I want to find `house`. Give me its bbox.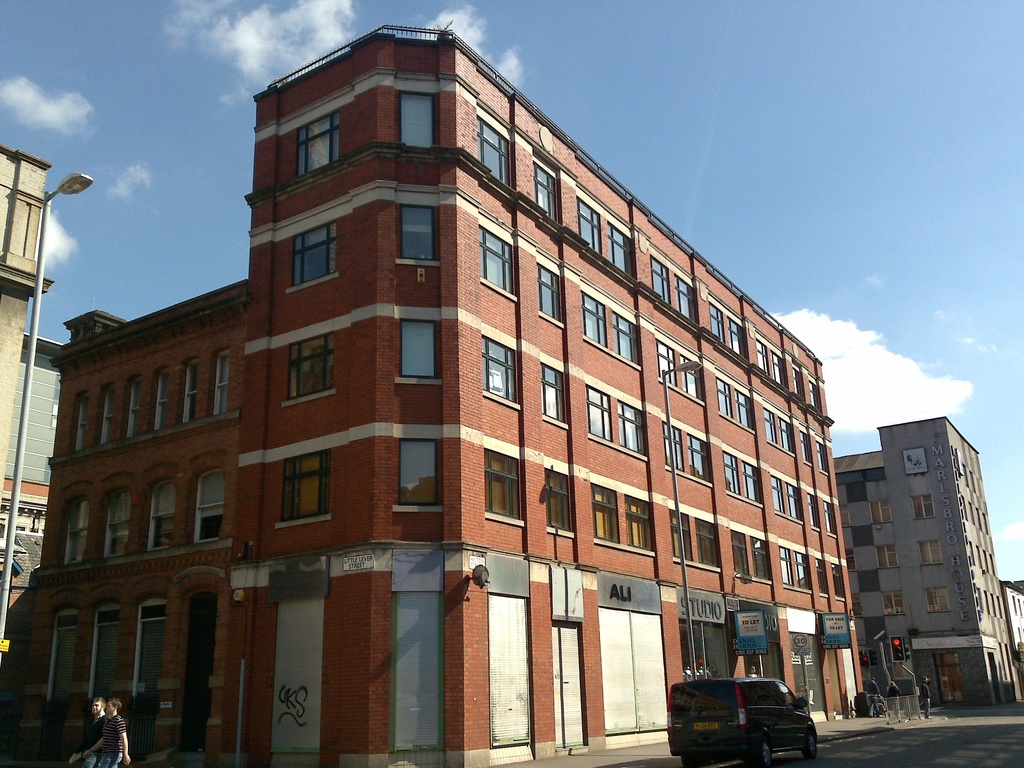
3/24/868/767.
